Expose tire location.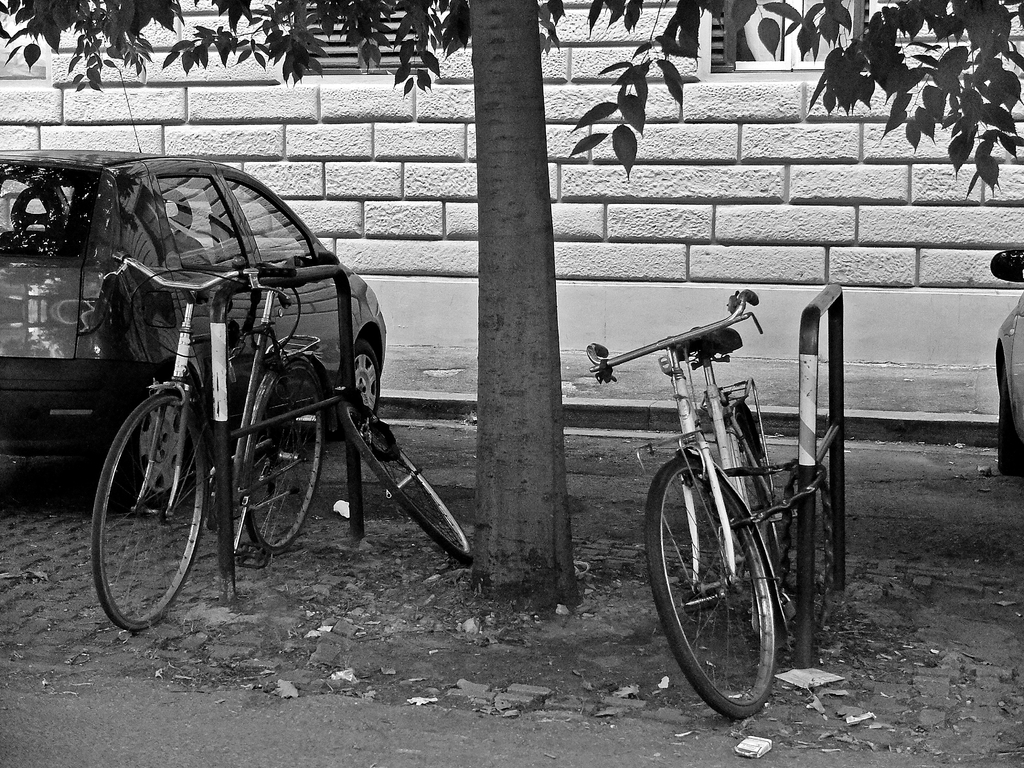
Exposed at x1=996 y1=371 x2=1023 y2=472.
